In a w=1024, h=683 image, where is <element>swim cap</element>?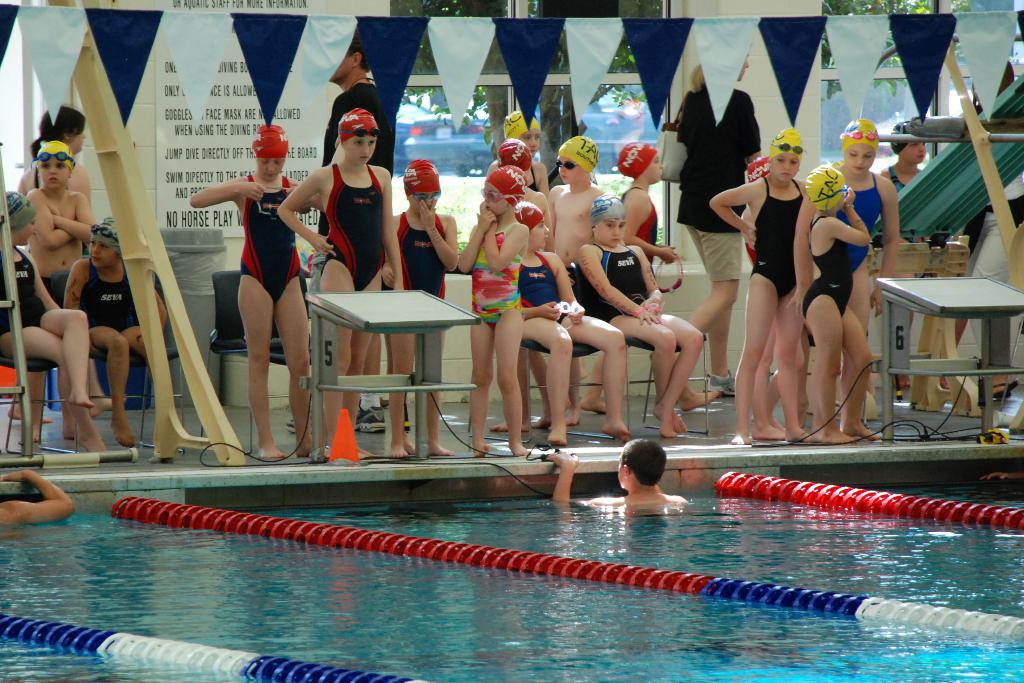
248,122,288,156.
